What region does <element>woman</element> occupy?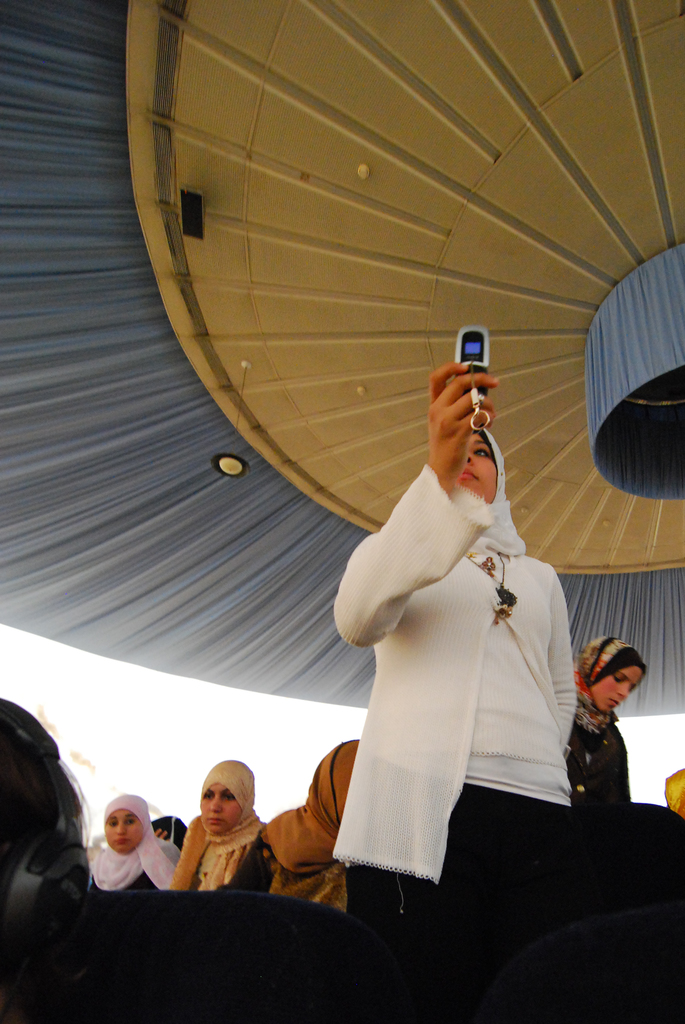
(left=307, top=312, right=593, bottom=942).
